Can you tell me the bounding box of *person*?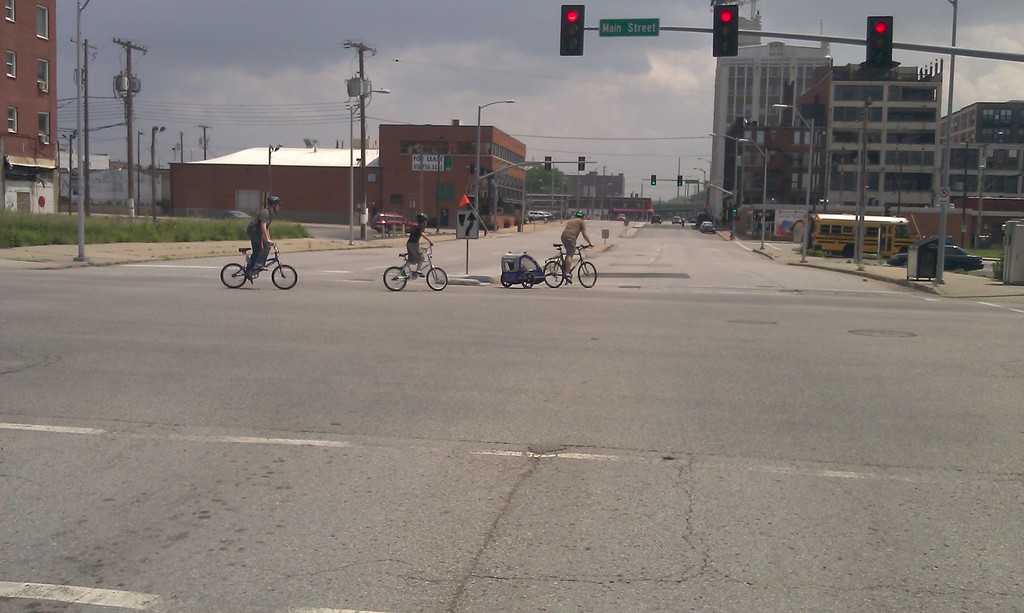
box=[405, 211, 430, 279].
